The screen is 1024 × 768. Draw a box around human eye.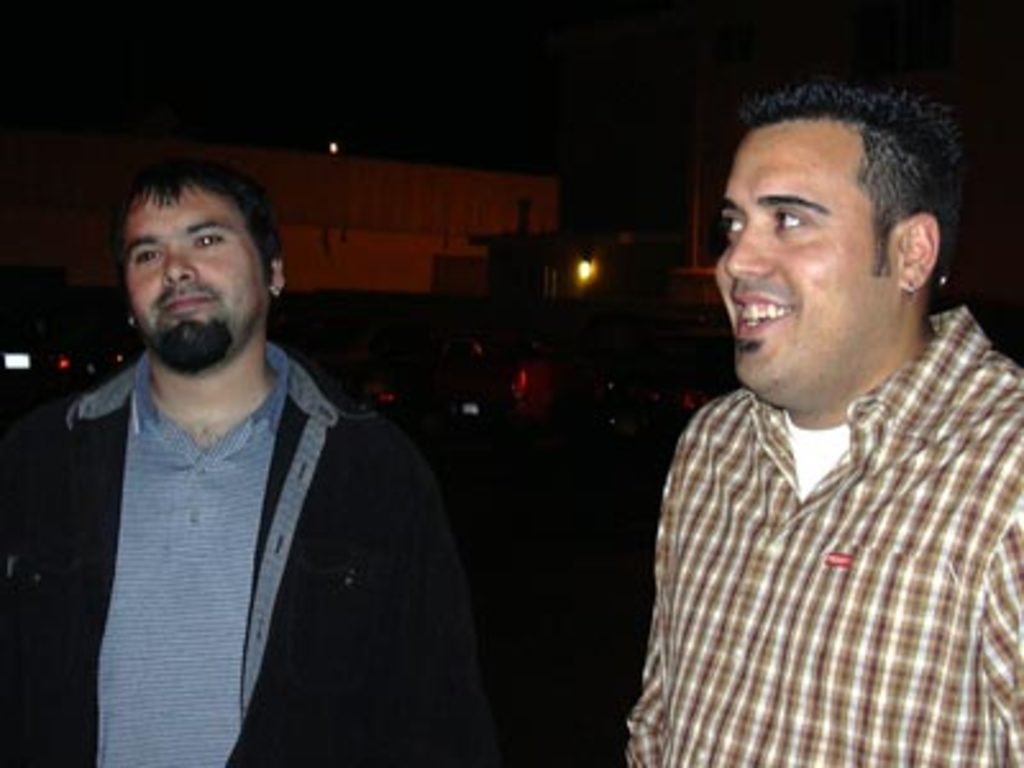
locate(192, 233, 230, 251).
